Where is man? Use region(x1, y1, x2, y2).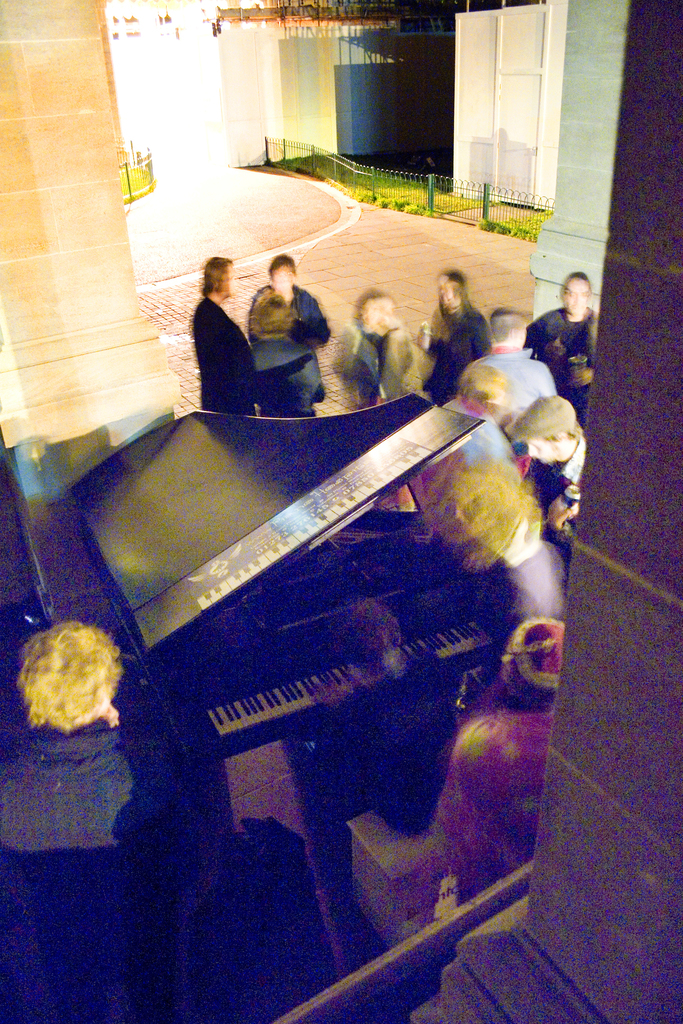
region(518, 271, 602, 409).
